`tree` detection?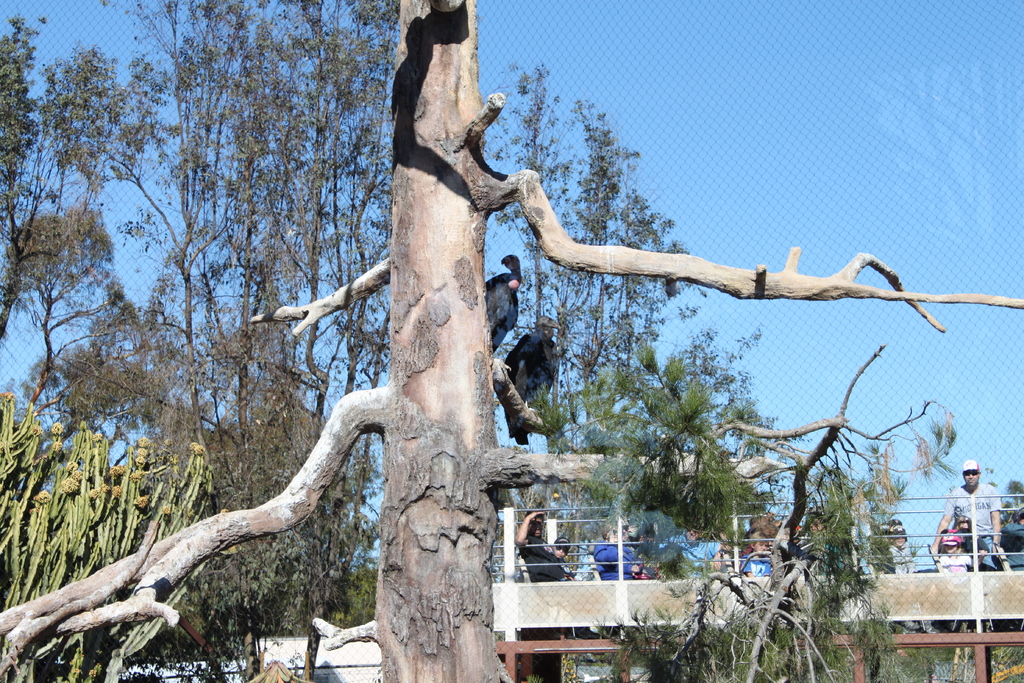
<bbox>0, 0, 1023, 682</bbox>
